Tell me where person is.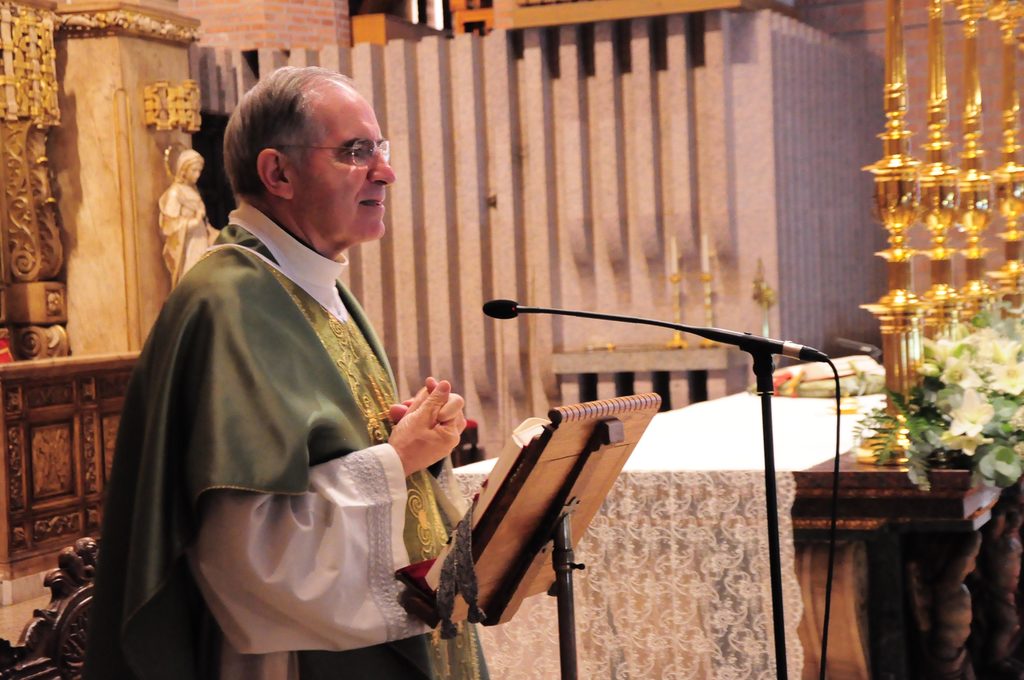
person is at select_region(109, 83, 473, 674).
